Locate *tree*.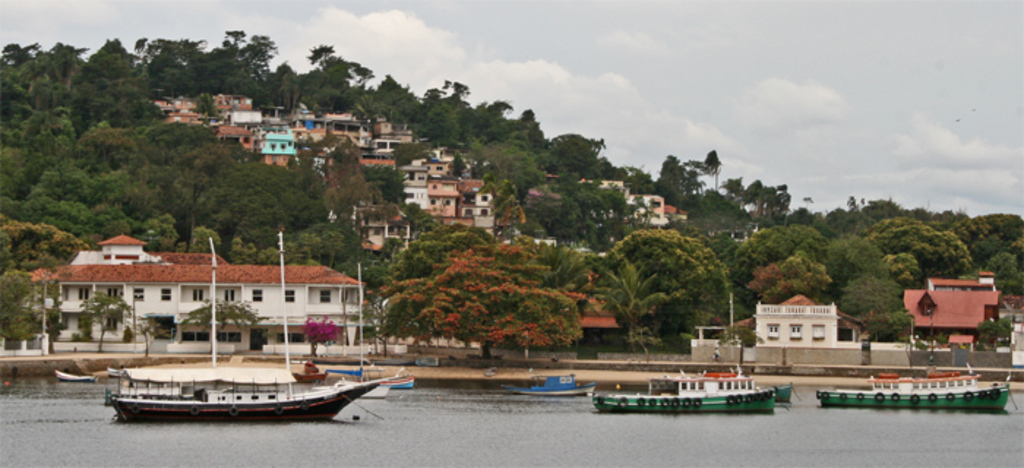
Bounding box: bbox(601, 199, 730, 344).
